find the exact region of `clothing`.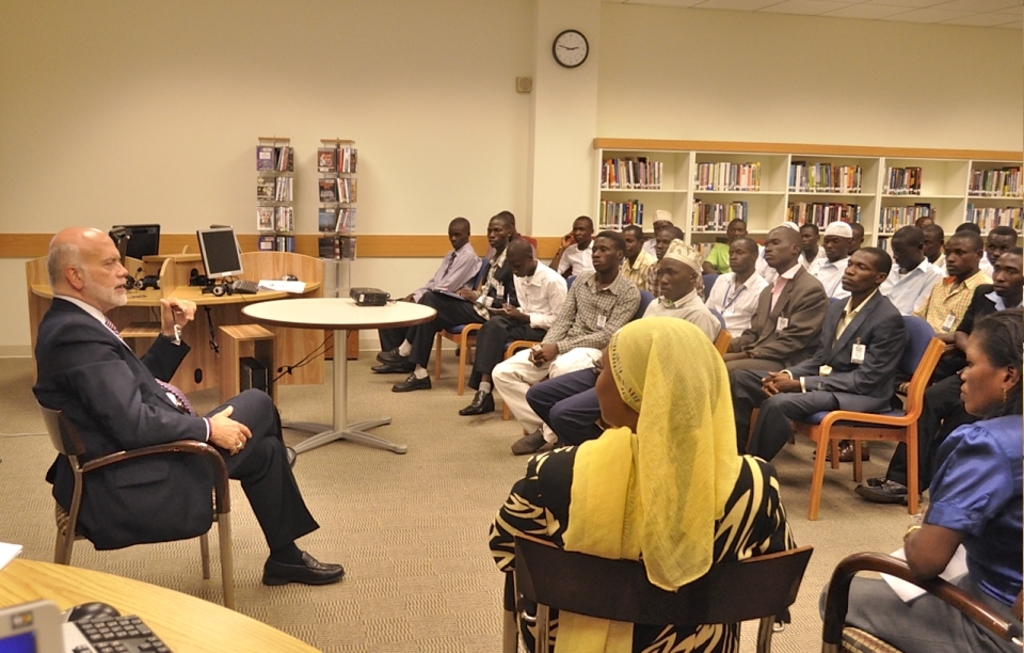
Exact region: left=554, top=244, right=595, bottom=277.
